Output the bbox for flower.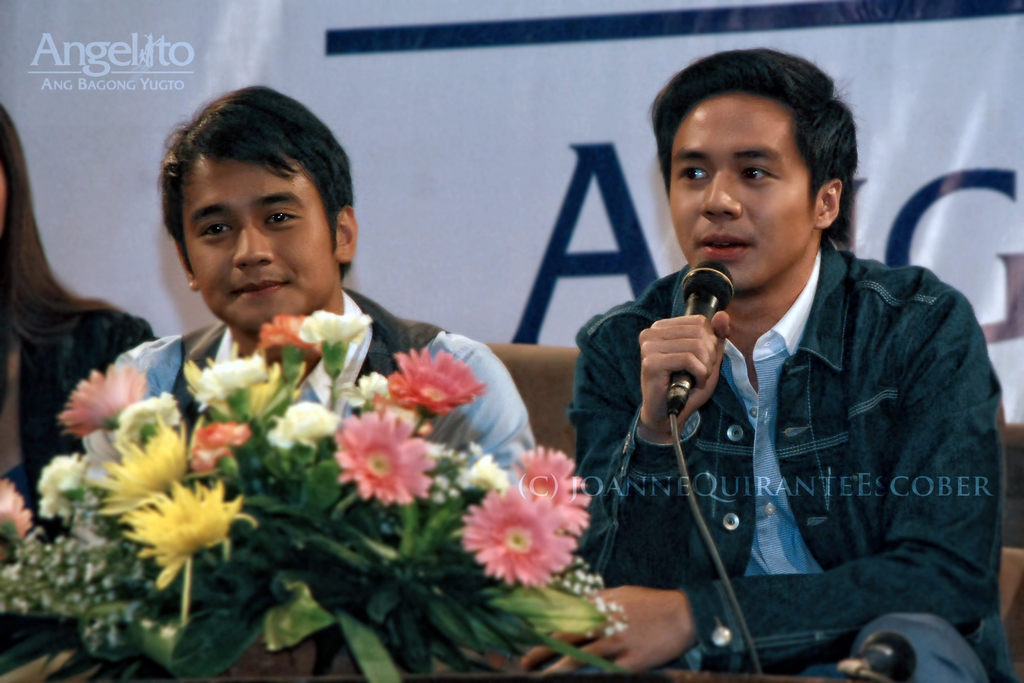
bbox(0, 476, 46, 531).
